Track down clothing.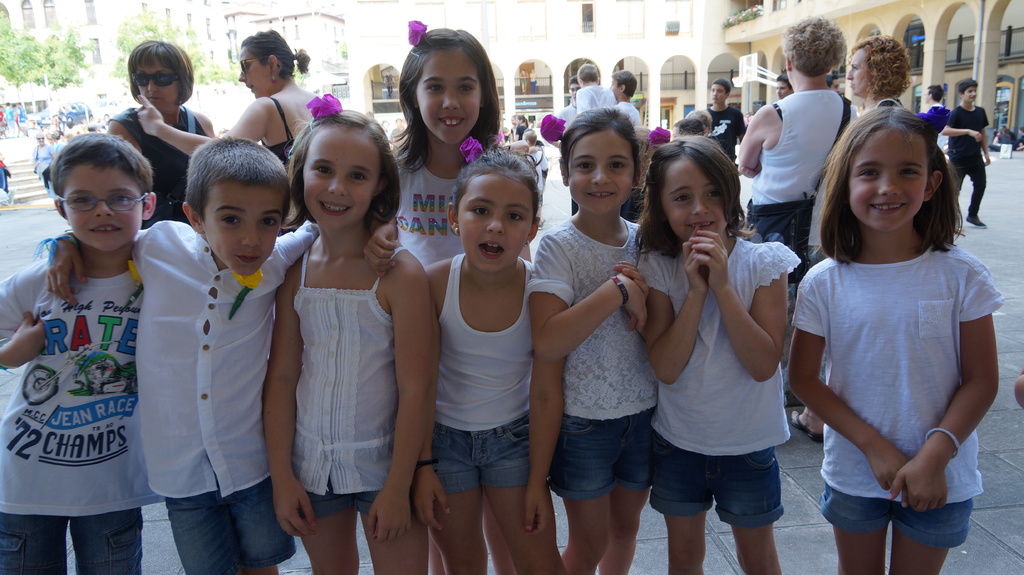
Tracked to <region>430, 249, 536, 489</region>.
